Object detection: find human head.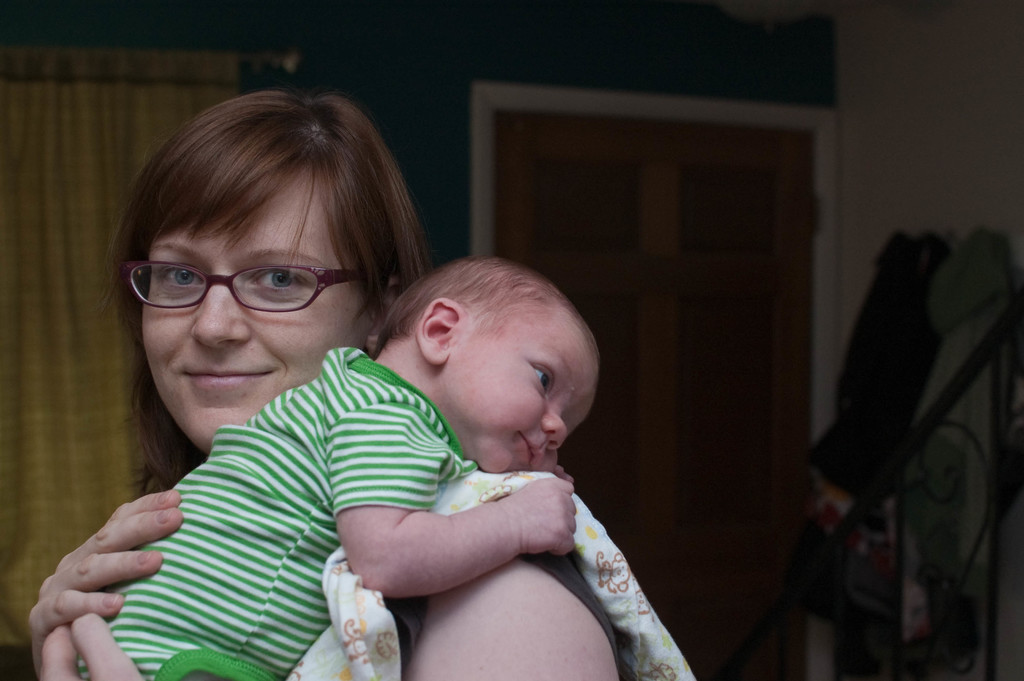
left=381, top=256, right=614, bottom=487.
